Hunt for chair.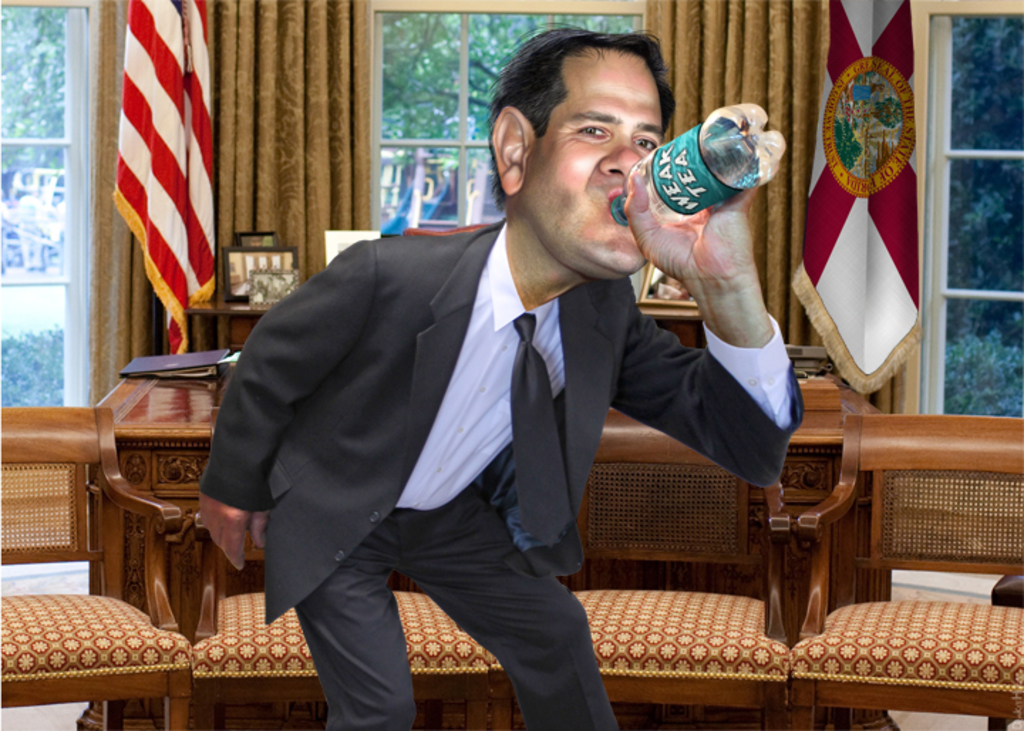
Hunted down at bbox=(508, 404, 791, 730).
